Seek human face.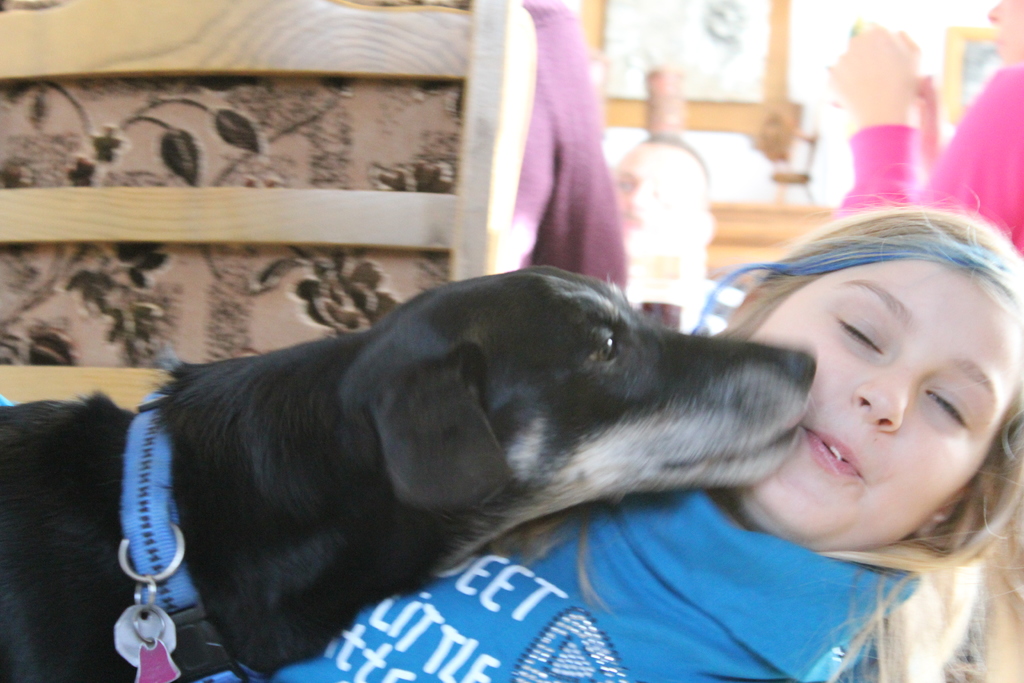
pyautogui.locateOnScreen(753, 252, 1023, 542).
